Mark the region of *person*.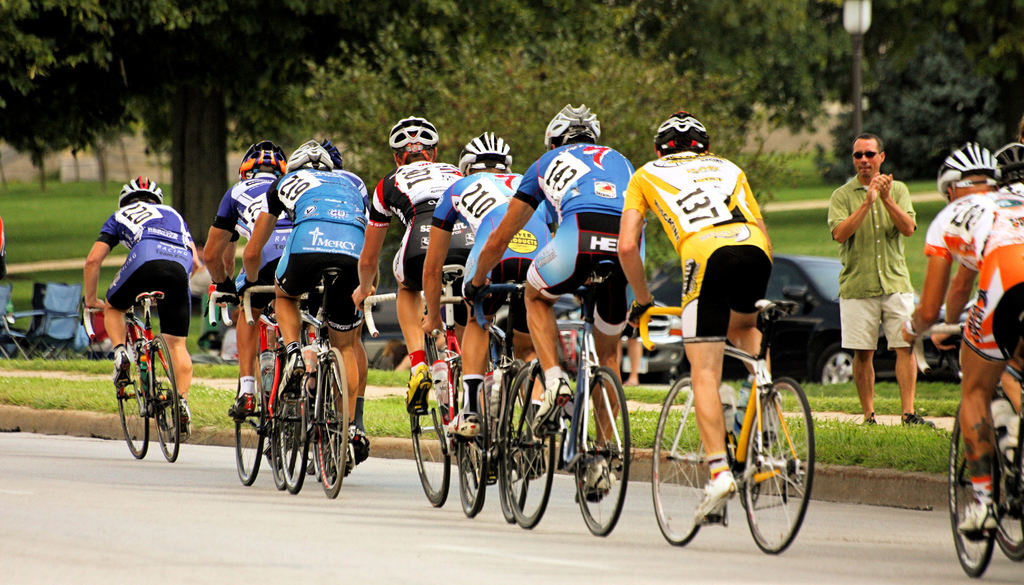
Region: x1=906, y1=143, x2=1023, y2=542.
